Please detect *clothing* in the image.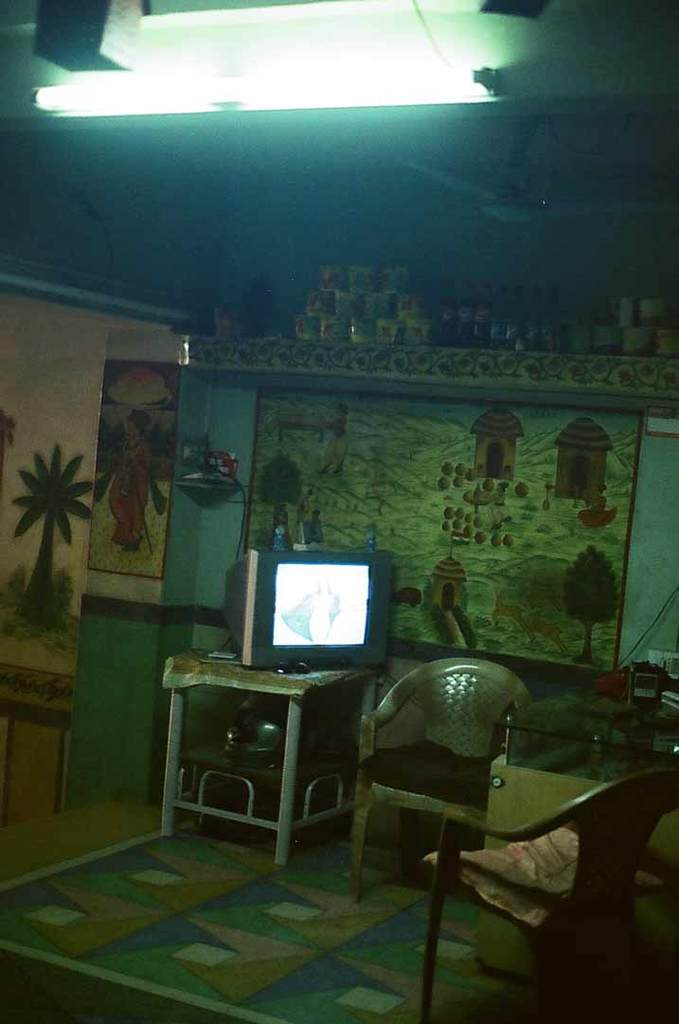
<box>109,433,158,552</box>.
